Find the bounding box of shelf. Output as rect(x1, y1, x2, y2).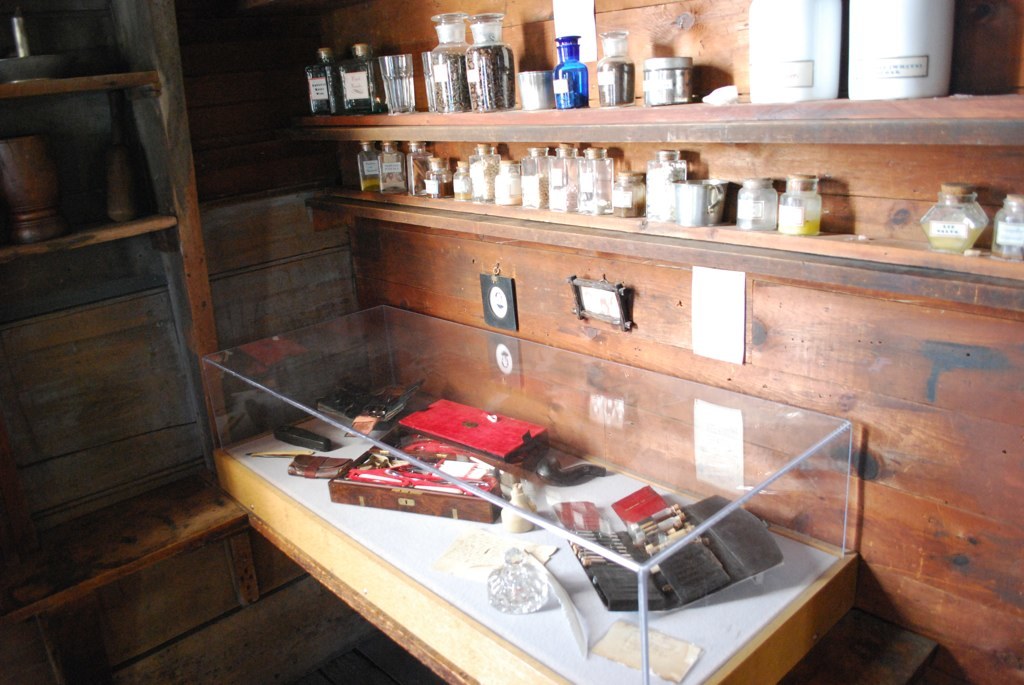
rect(308, 95, 1023, 148).
